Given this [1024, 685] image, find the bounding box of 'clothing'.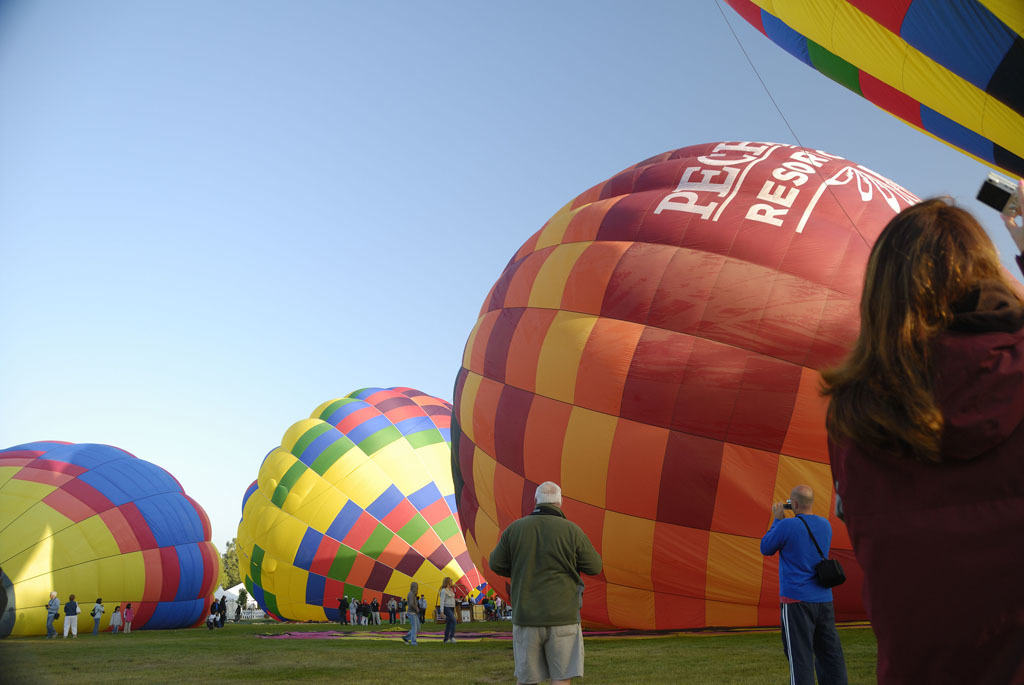
select_region(372, 605, 382, 628).
